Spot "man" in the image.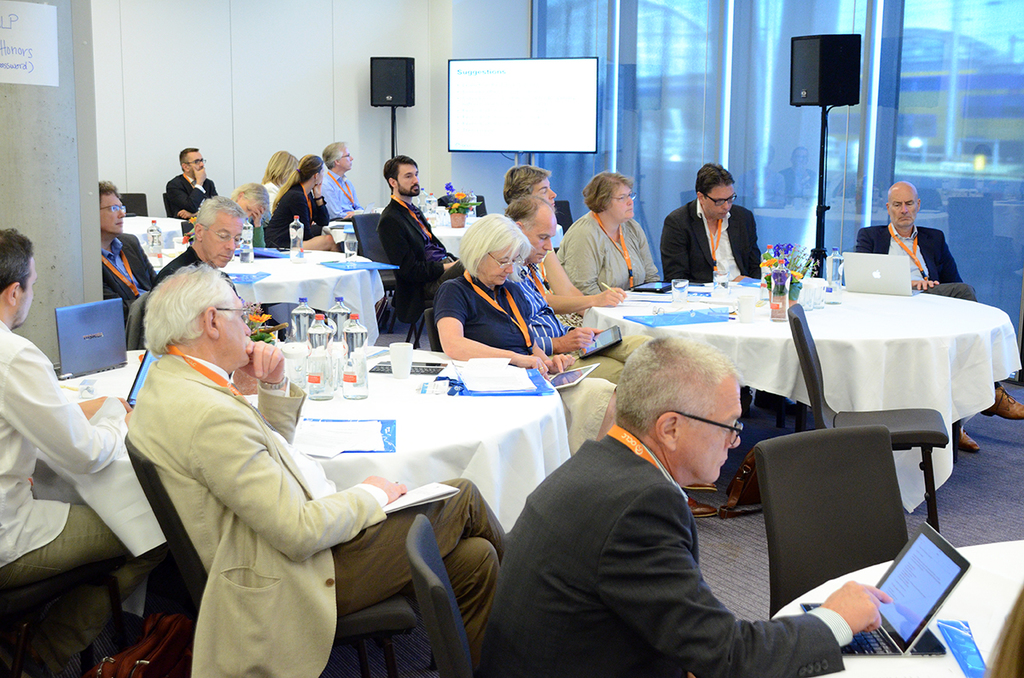
"man" found at [0, 220, 131, 677].
